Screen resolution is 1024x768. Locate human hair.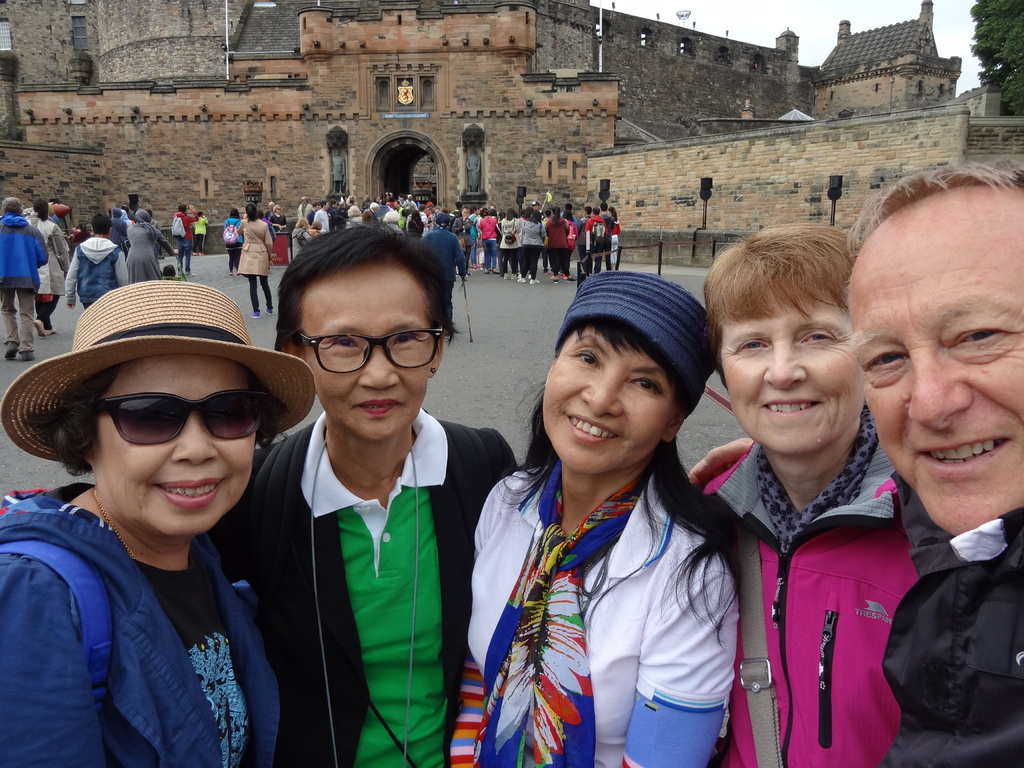
detection(703, 221, 860, 387).
